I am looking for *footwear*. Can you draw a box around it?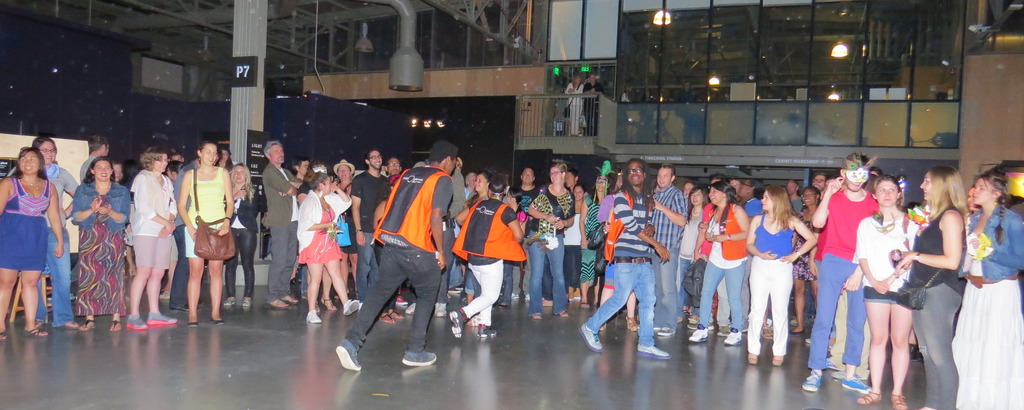
Sure, the bounding box is Rect(529, 313, 541, 319).
